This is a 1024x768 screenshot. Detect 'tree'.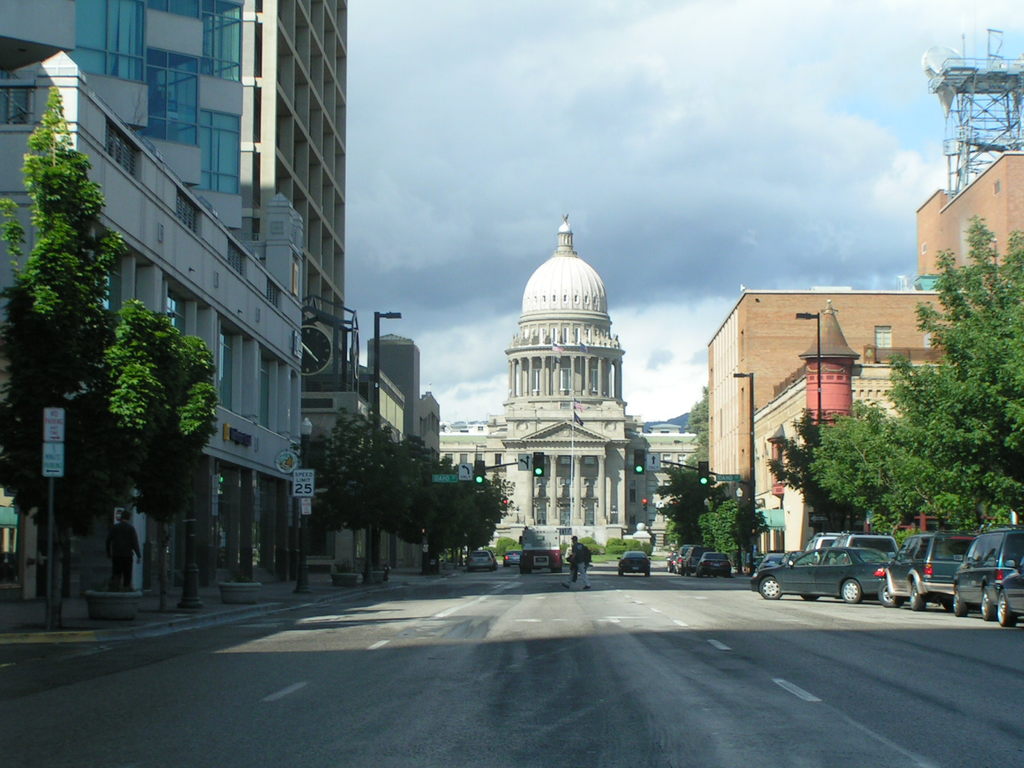
(759,409,837,535).
